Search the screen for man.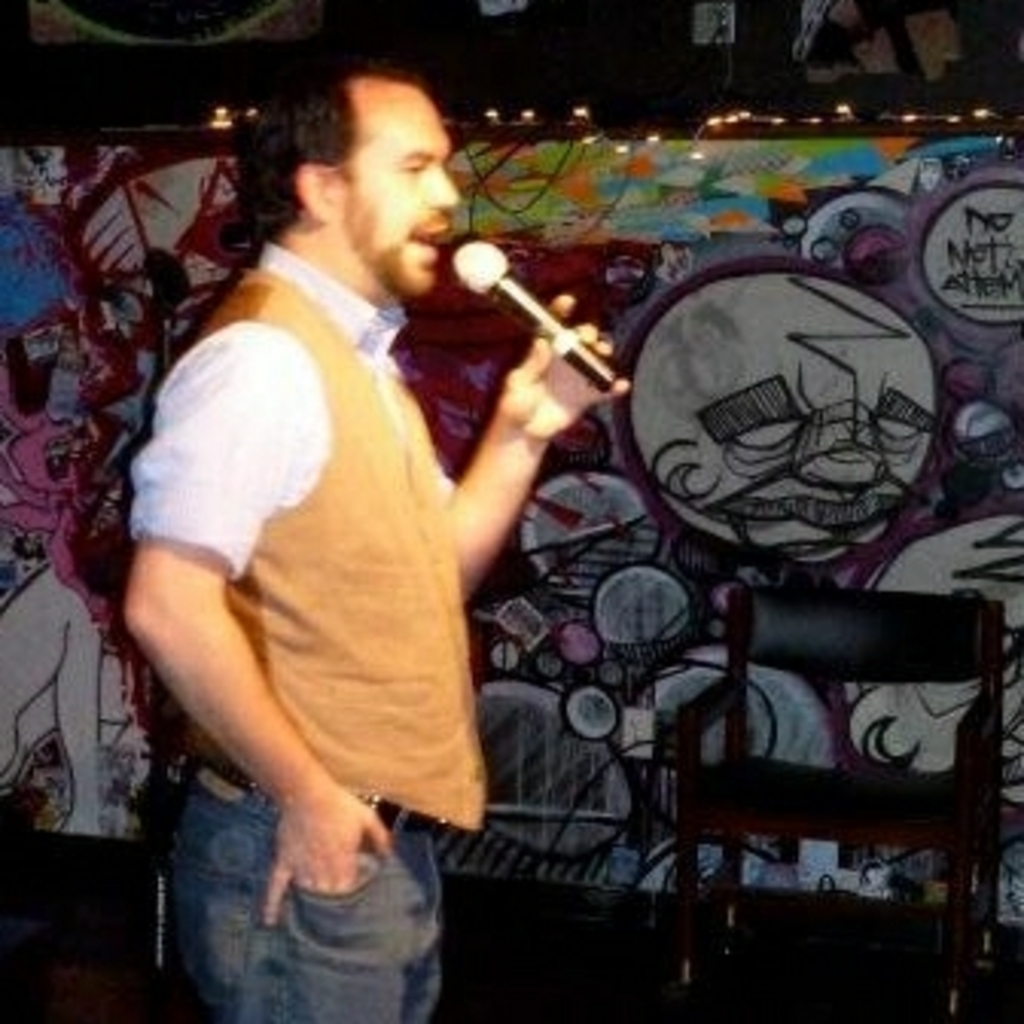
Found at box(122, 37, 631, 1021).
